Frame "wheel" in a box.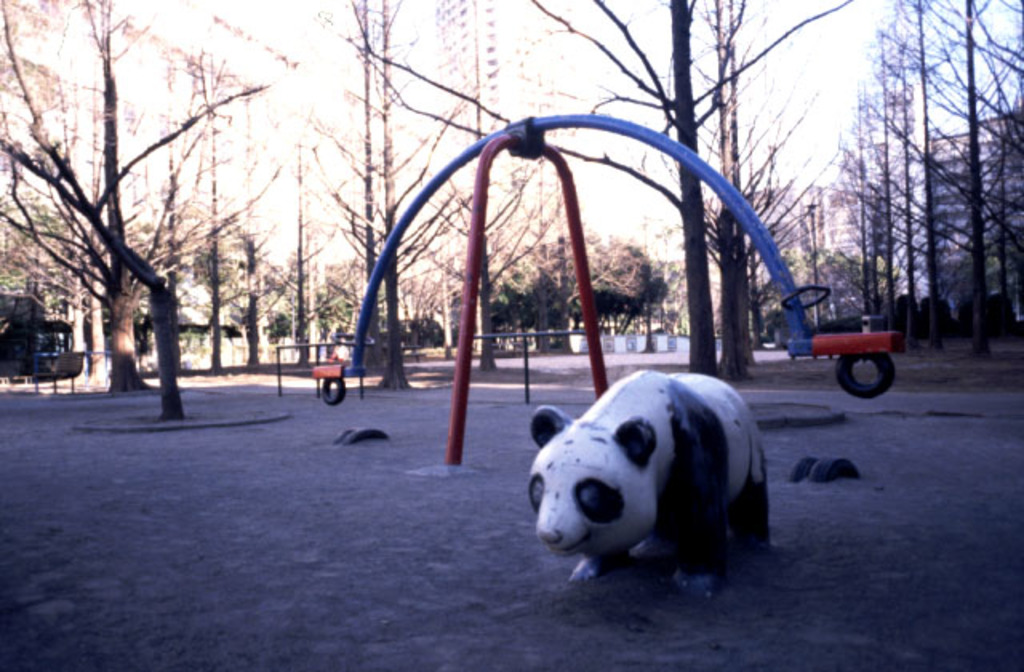
bbox(846, 354, 909, 408).
